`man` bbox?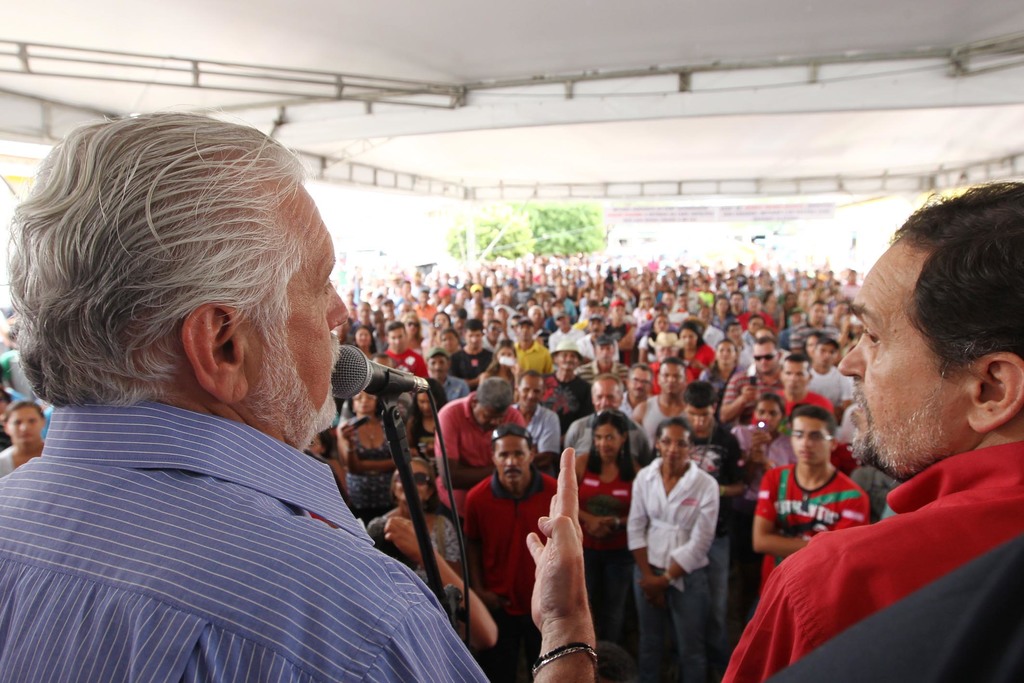
region(714, 334, 785, 429)
